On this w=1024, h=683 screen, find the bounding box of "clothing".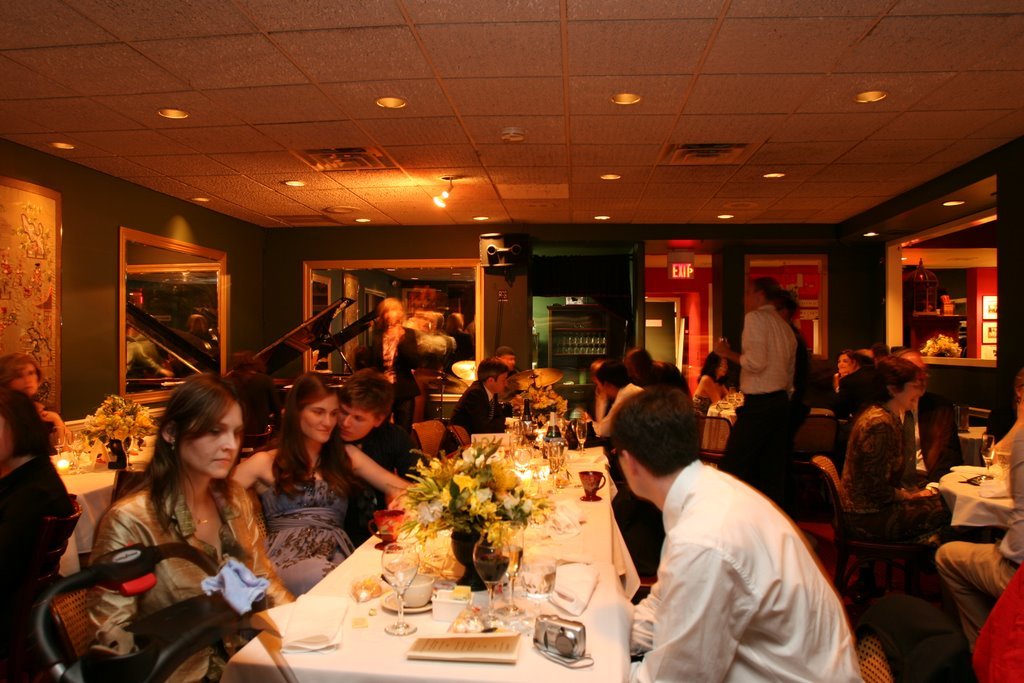
Bounding box: bbox=[0, 467, 65, 678].
